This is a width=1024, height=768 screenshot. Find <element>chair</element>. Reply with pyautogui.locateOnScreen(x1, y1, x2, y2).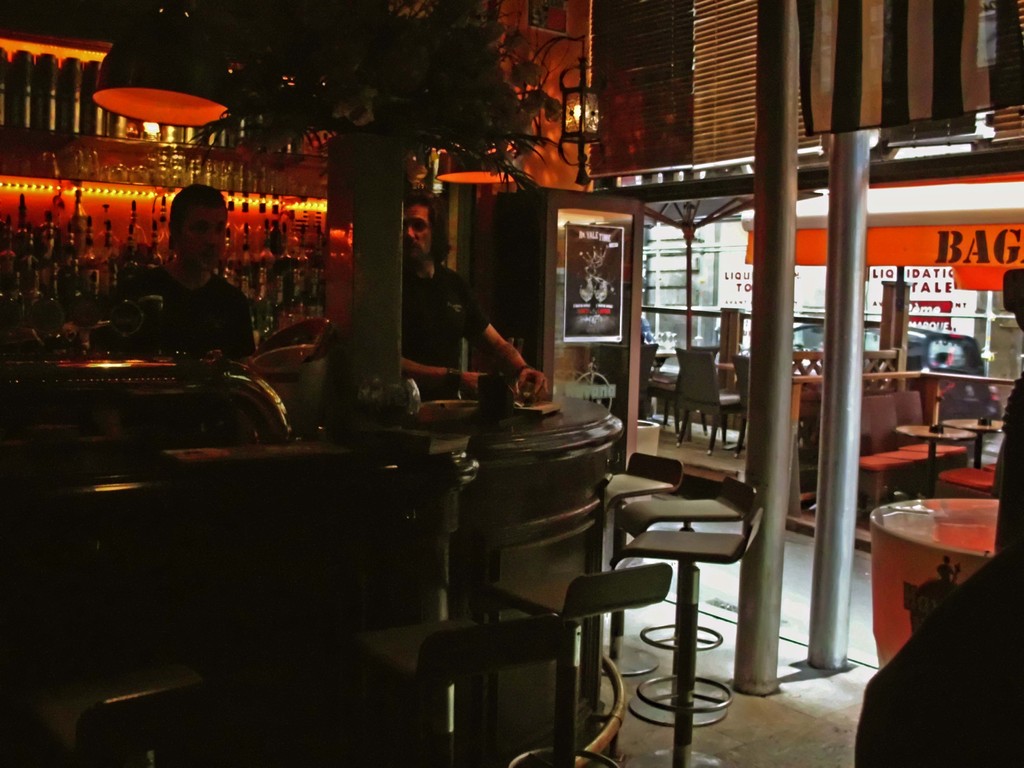
pyautogui.locateOnScreen(460, 436, 611, 670).
